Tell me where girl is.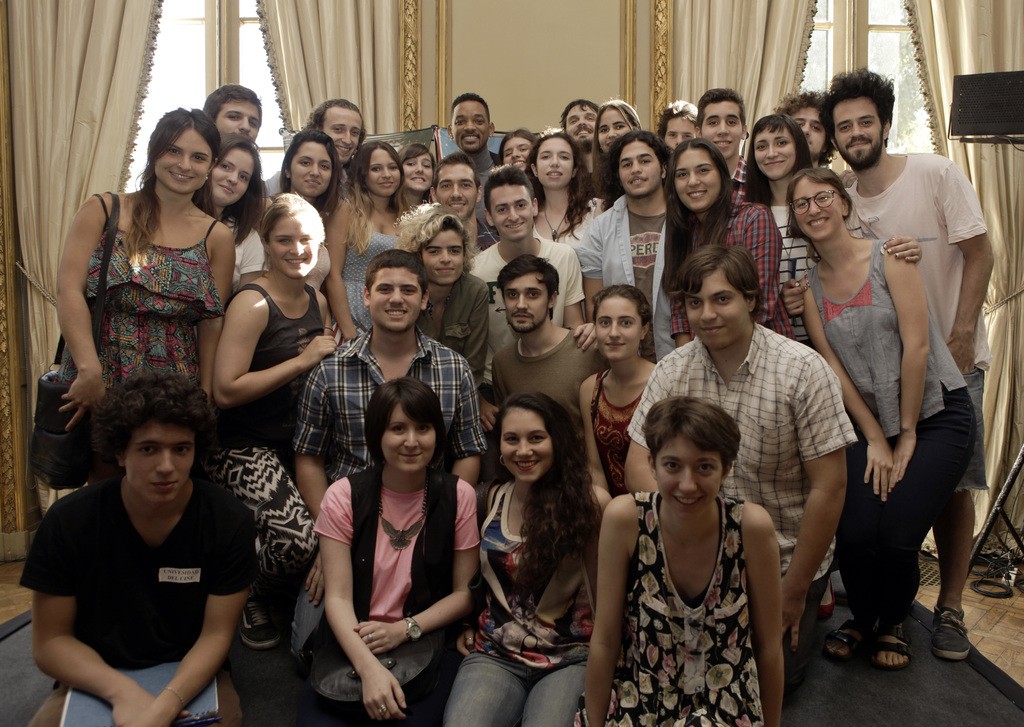
girl is at 572/398/772/726.
